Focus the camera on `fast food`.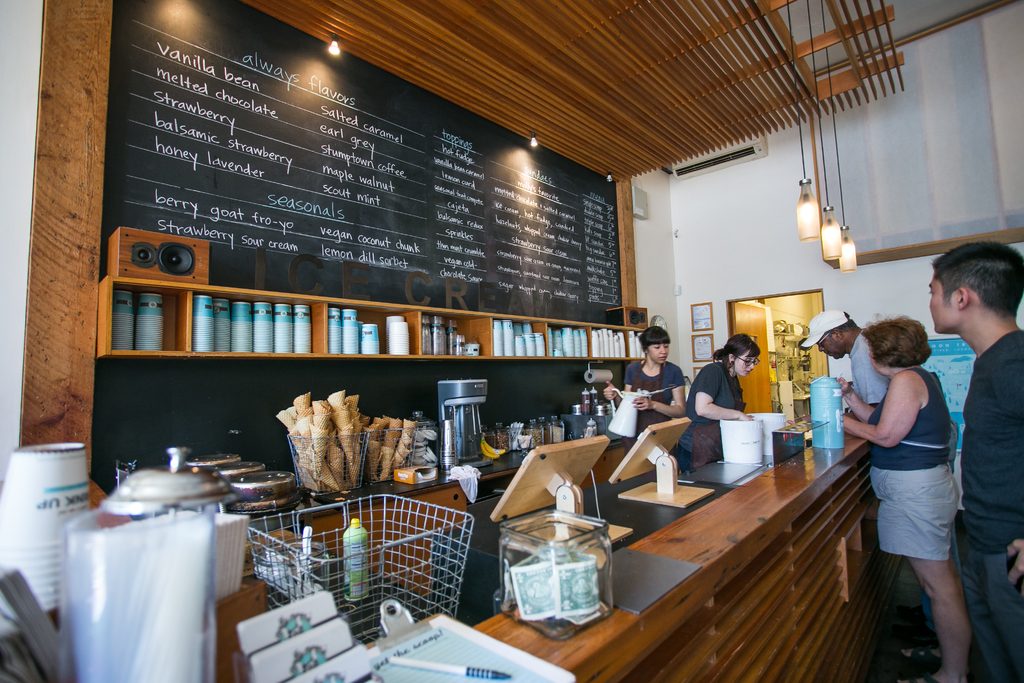
Focus region: 271,399,387,506.
